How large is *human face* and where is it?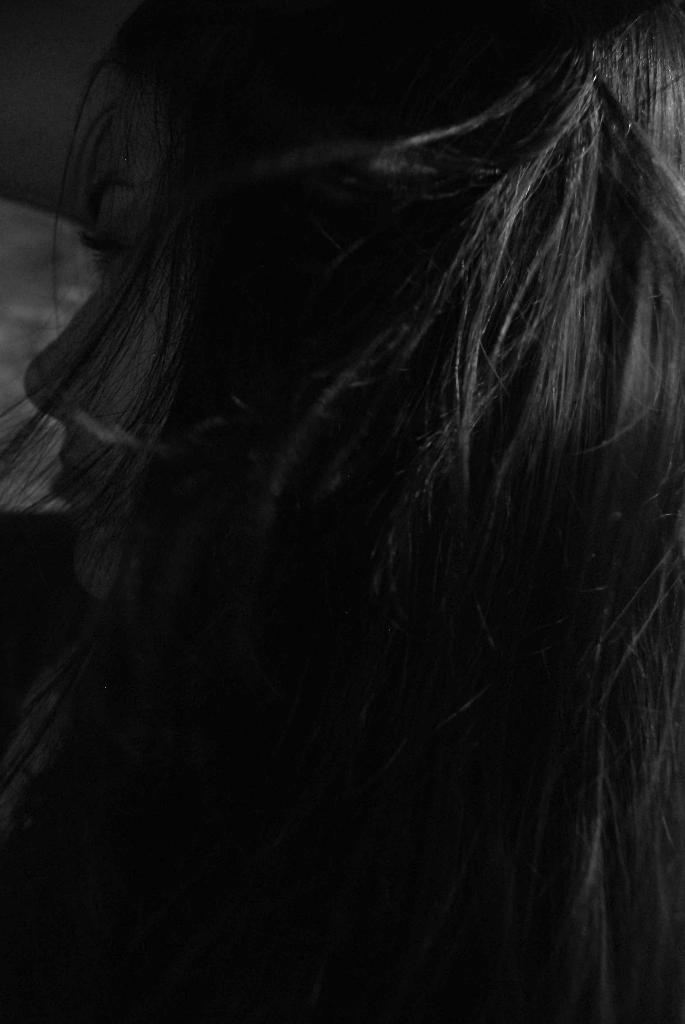
Bounding box: Rect(20, 61, 198, 594).
